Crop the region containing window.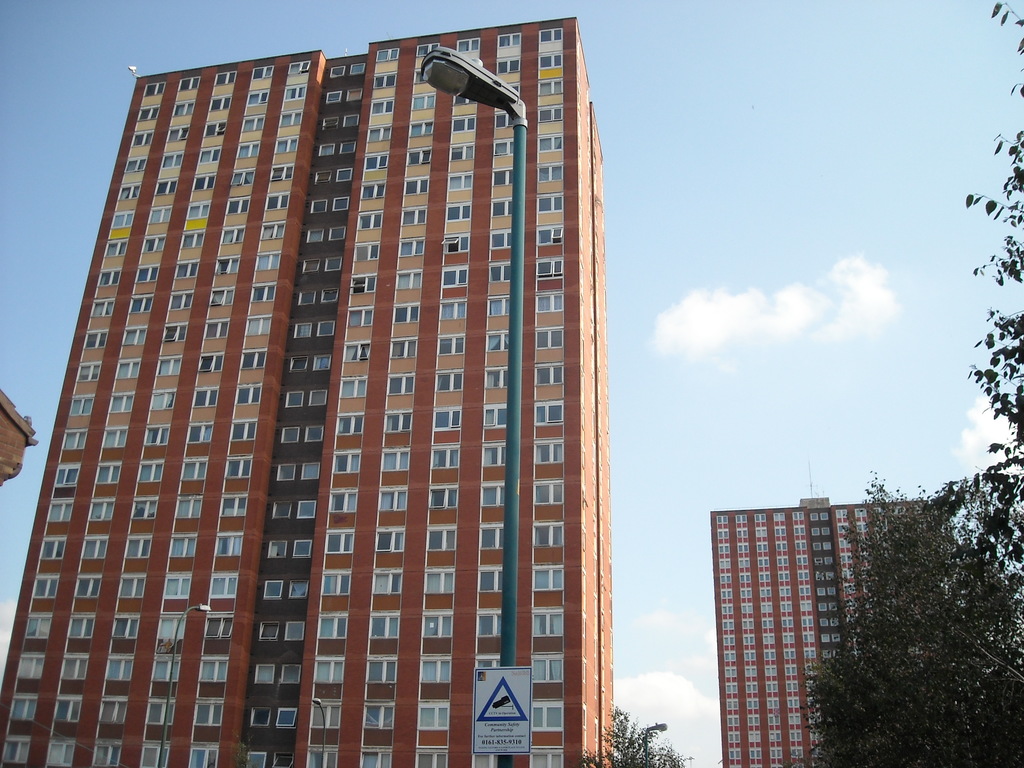
Crop region: [377, 528, 406, 556].
